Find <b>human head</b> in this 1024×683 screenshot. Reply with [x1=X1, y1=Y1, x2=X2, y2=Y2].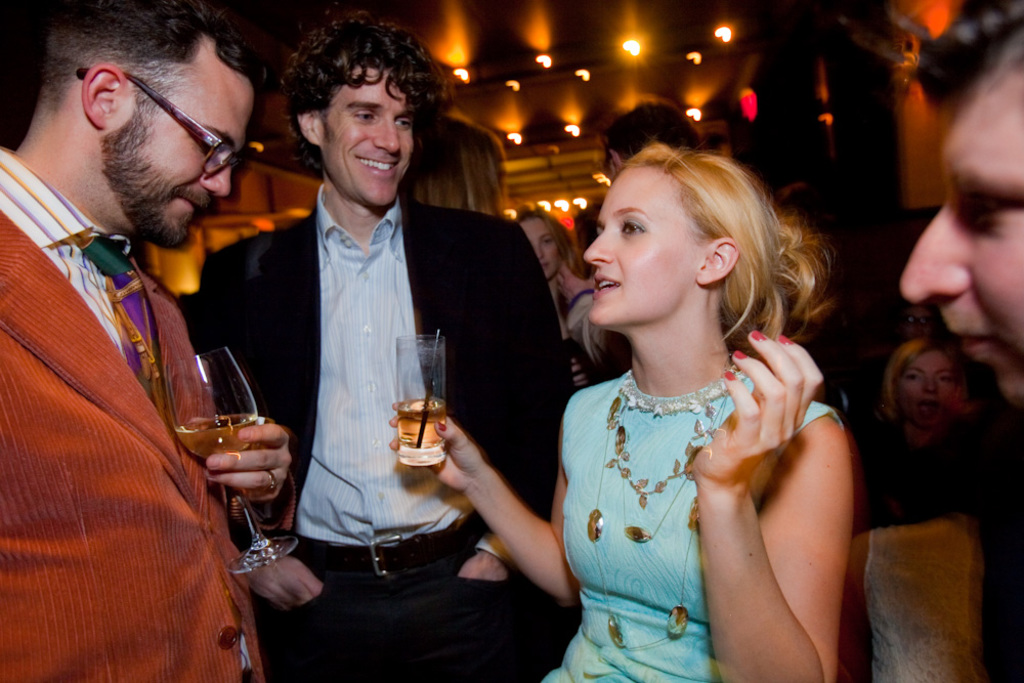
[x1=900, y1=0, x2=1023, y2=411].
